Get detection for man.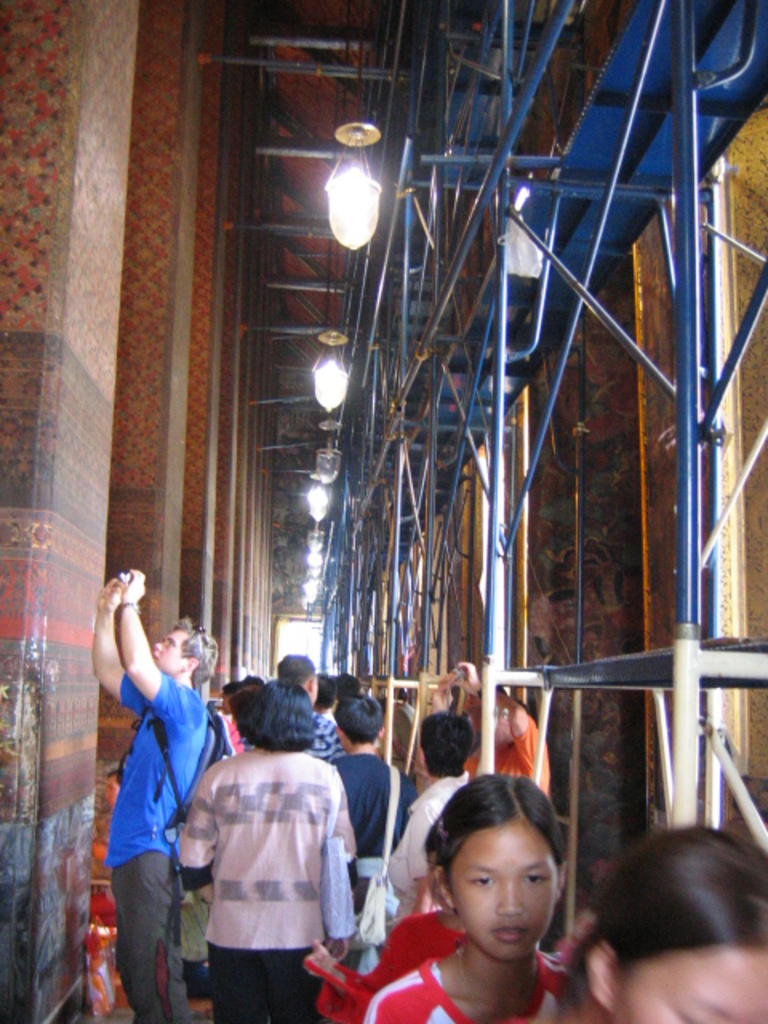
Detection: <bbox>174, 674, 365, 1019</bbox>.
